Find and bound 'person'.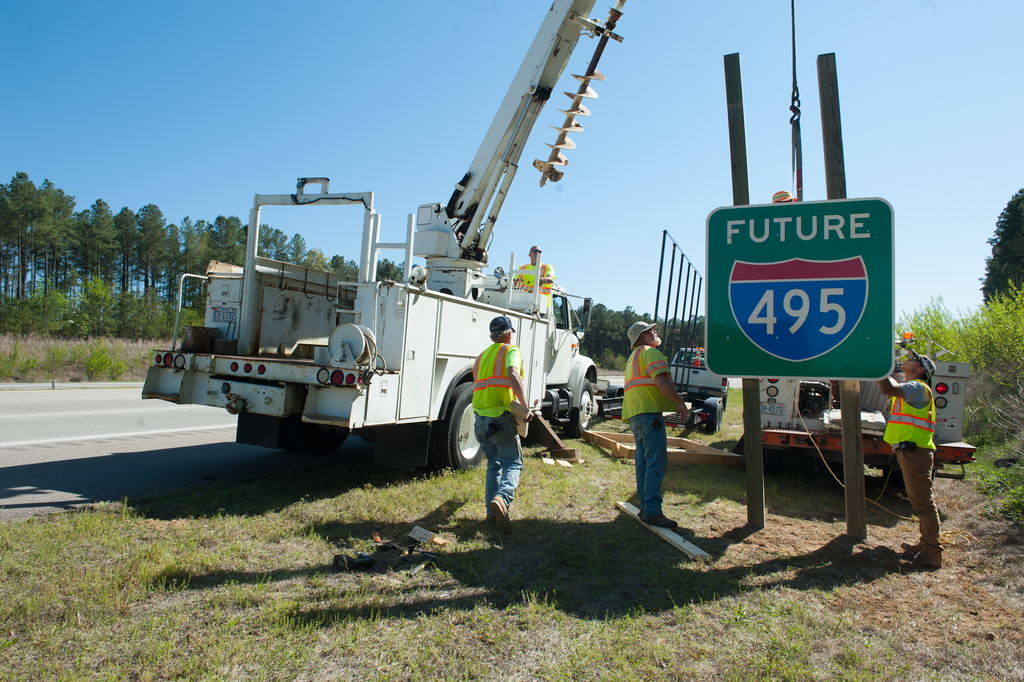
Bound: detection(472, 314, 530, 536).
